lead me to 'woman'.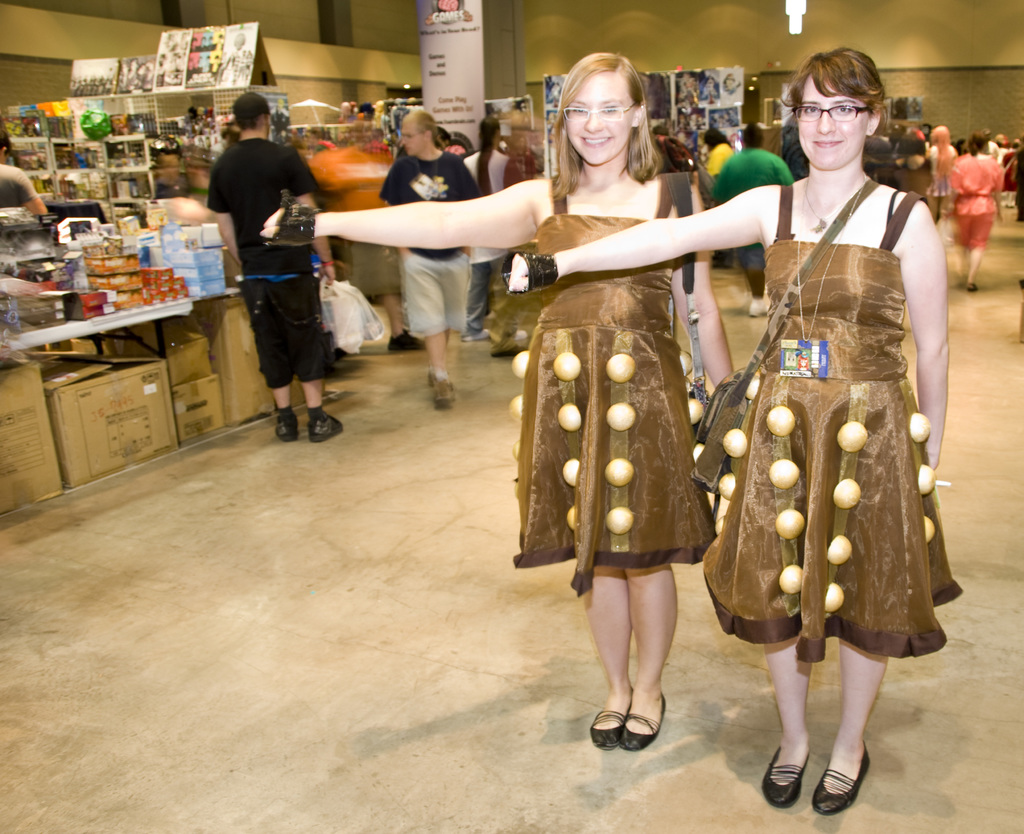
Lead to region(260, 50, 739, 750).
